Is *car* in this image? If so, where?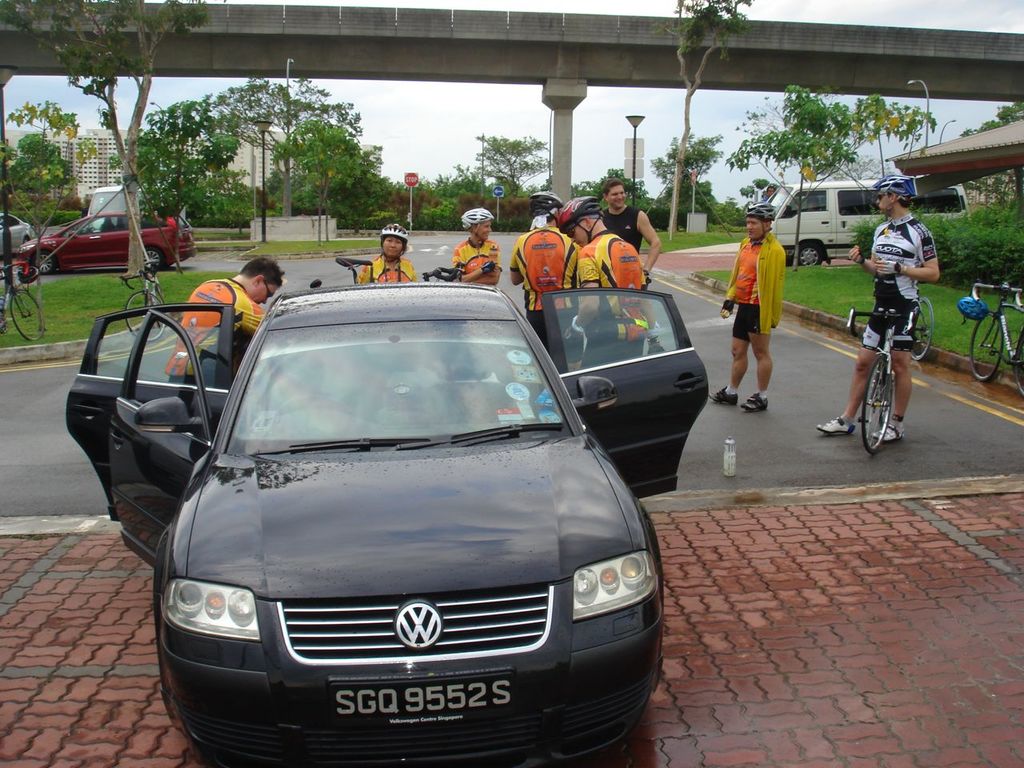
Yes, at x1=23 y1=212 x2=197 y2=274.
